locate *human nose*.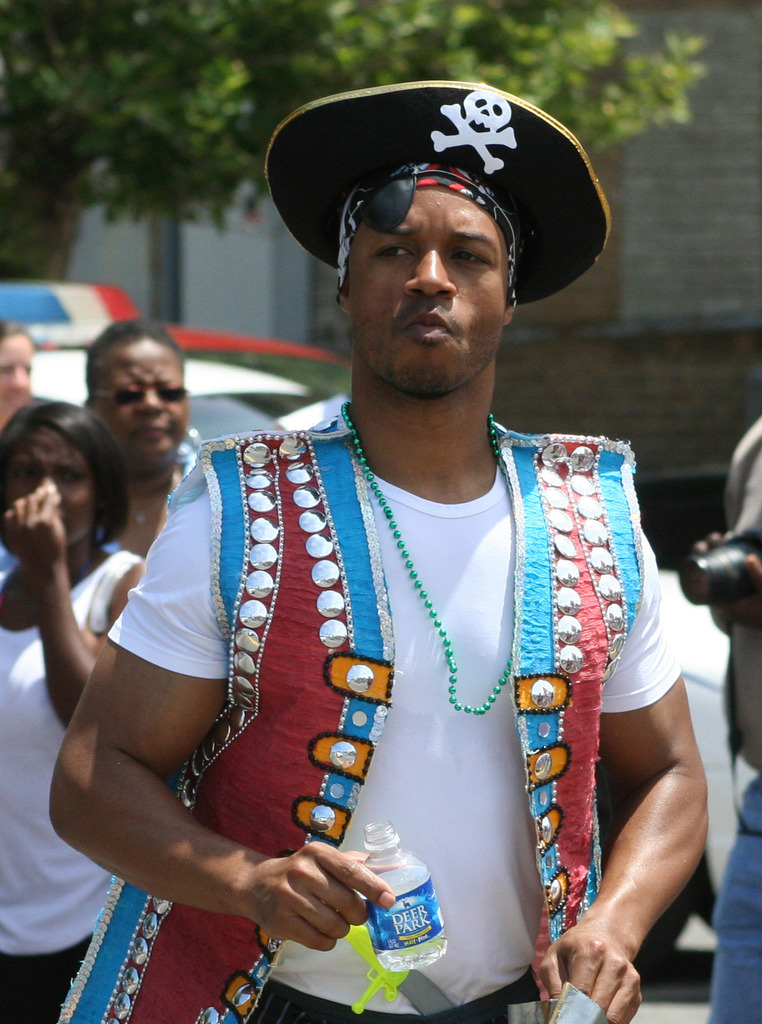
Bounding box: {"left": 10, "top": 361, "right": 28, "bottom": 392}.
